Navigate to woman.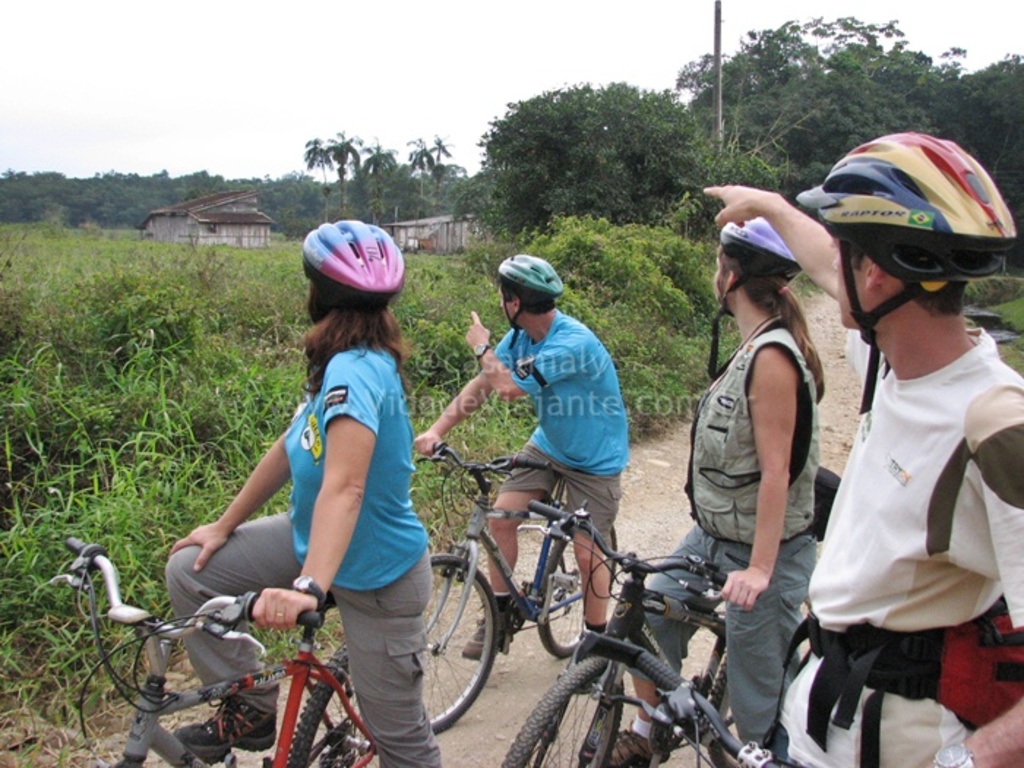
Navigation target: 212,222,456,767.
